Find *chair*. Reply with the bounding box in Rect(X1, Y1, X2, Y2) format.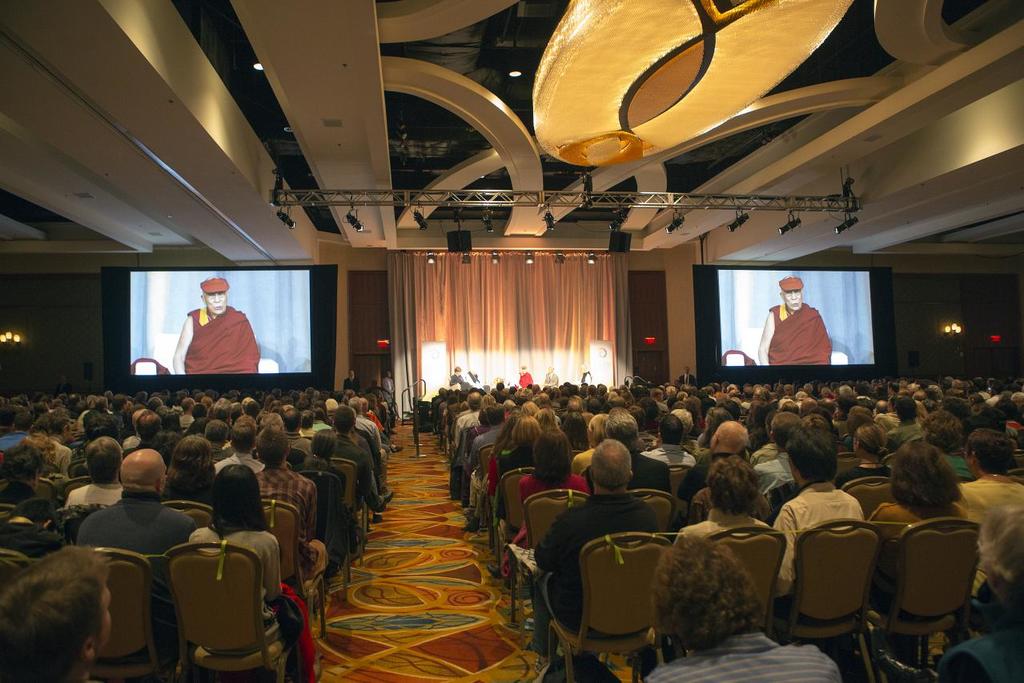
Rect(93, 551, 163, 682).
